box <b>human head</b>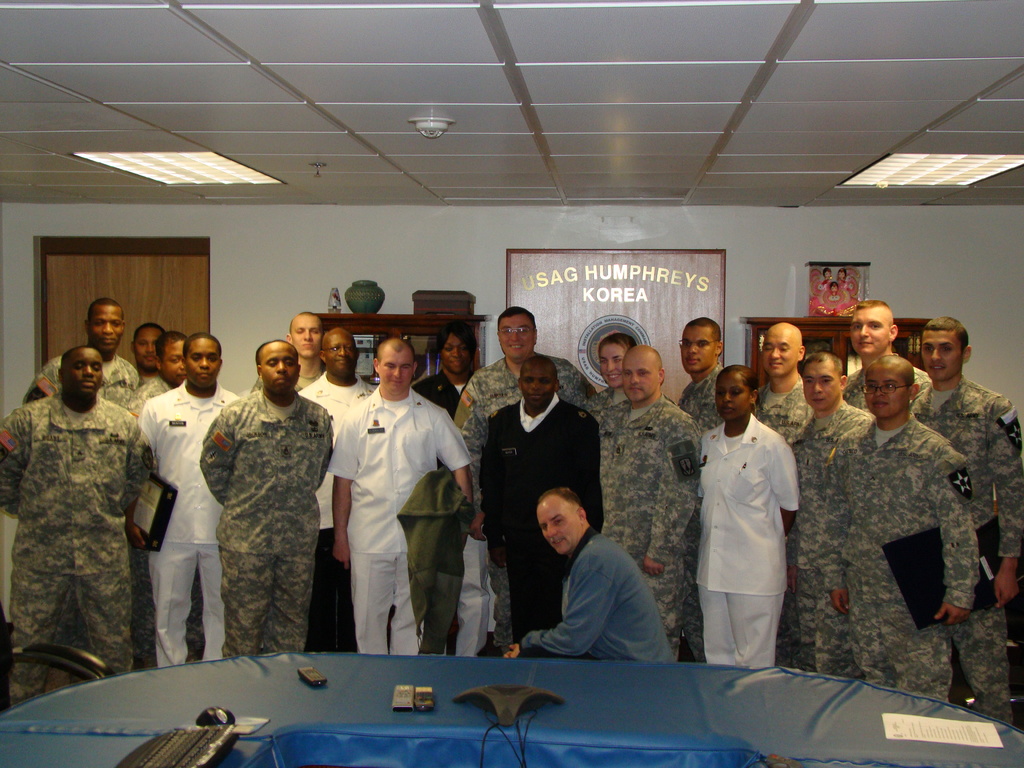
box(285, 308, 321, 359)
